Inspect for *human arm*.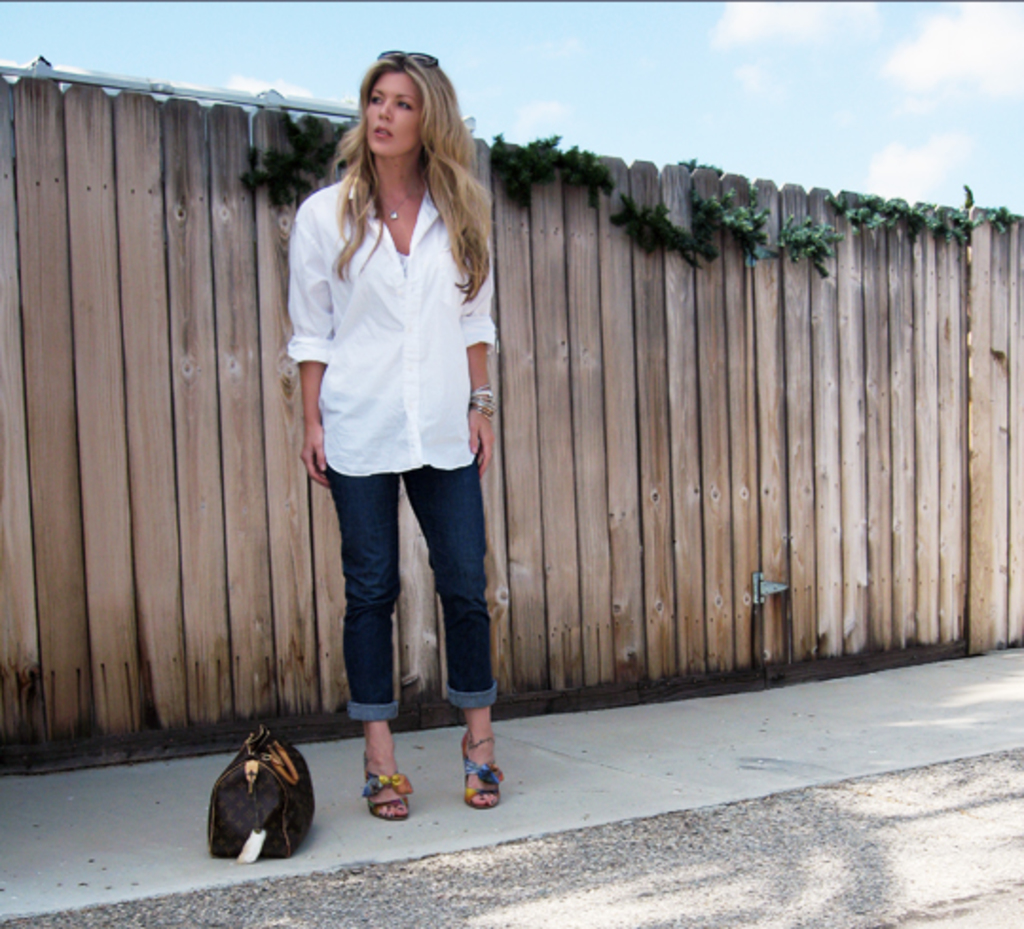
Inspection: detection(288, 190, 338, 485).
